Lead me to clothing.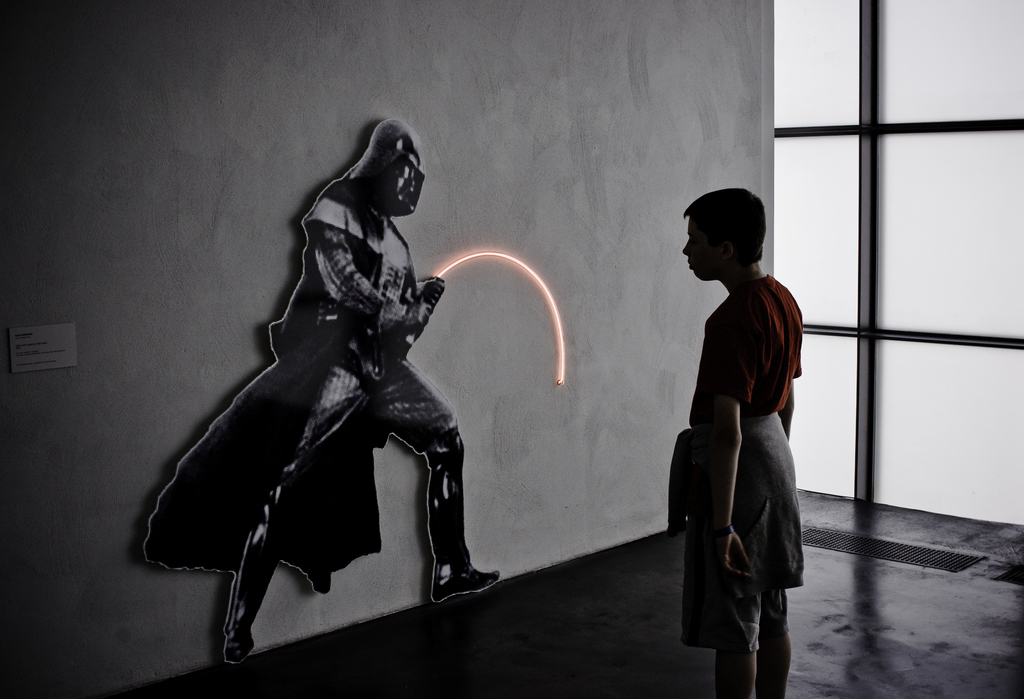
Lead to x1=668, y1=243, x2=815, y2=655.
